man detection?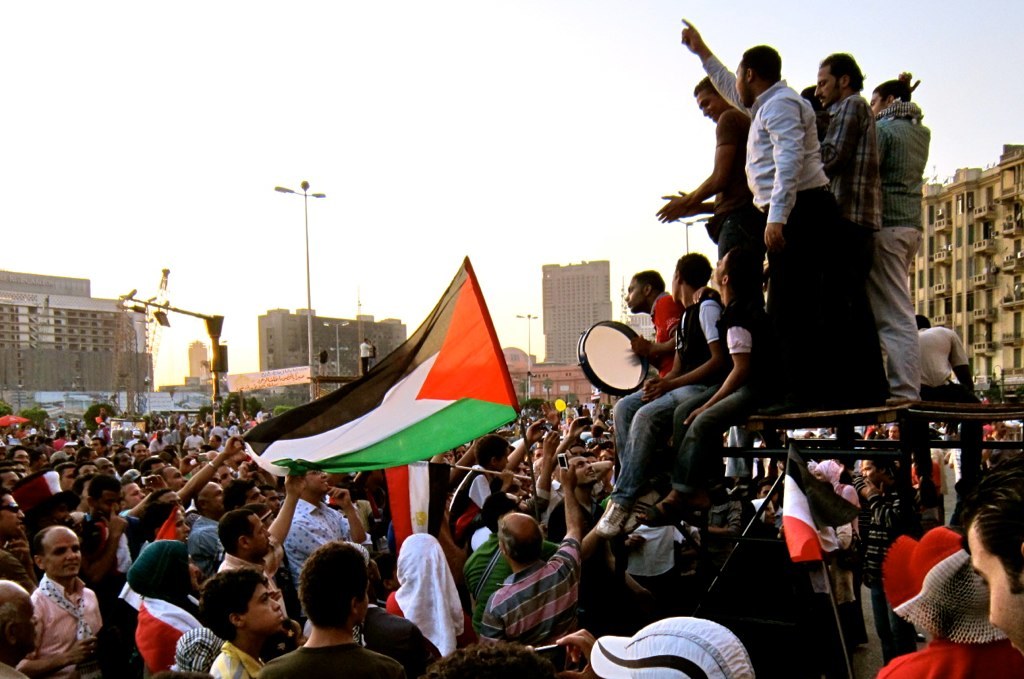
BBox(13, 523, 104, 678)
